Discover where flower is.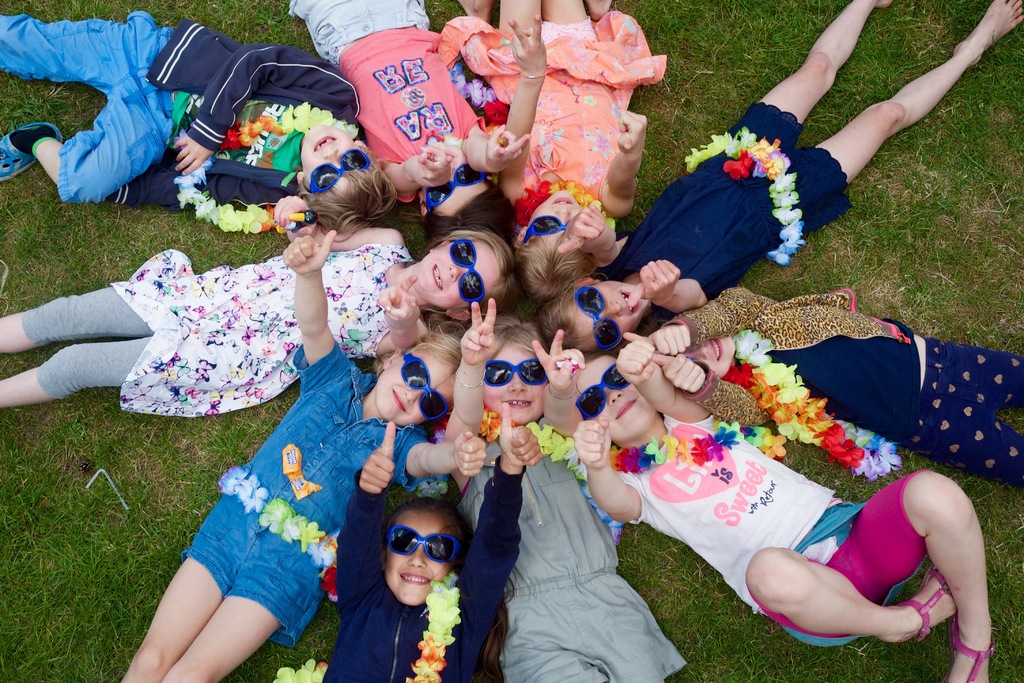
Discovered at box(400, 578, 479, 682).
